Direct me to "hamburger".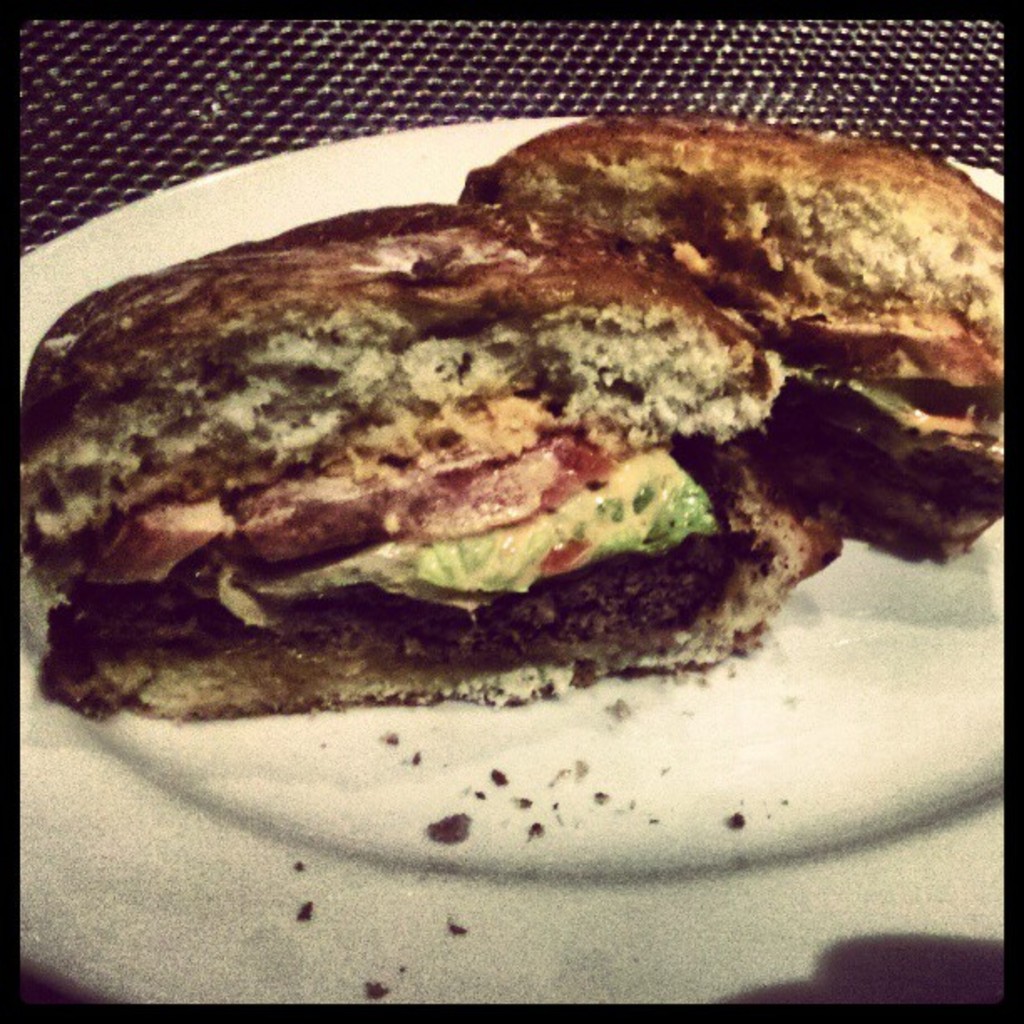
Direction: 465, 119, 1002, 561.
